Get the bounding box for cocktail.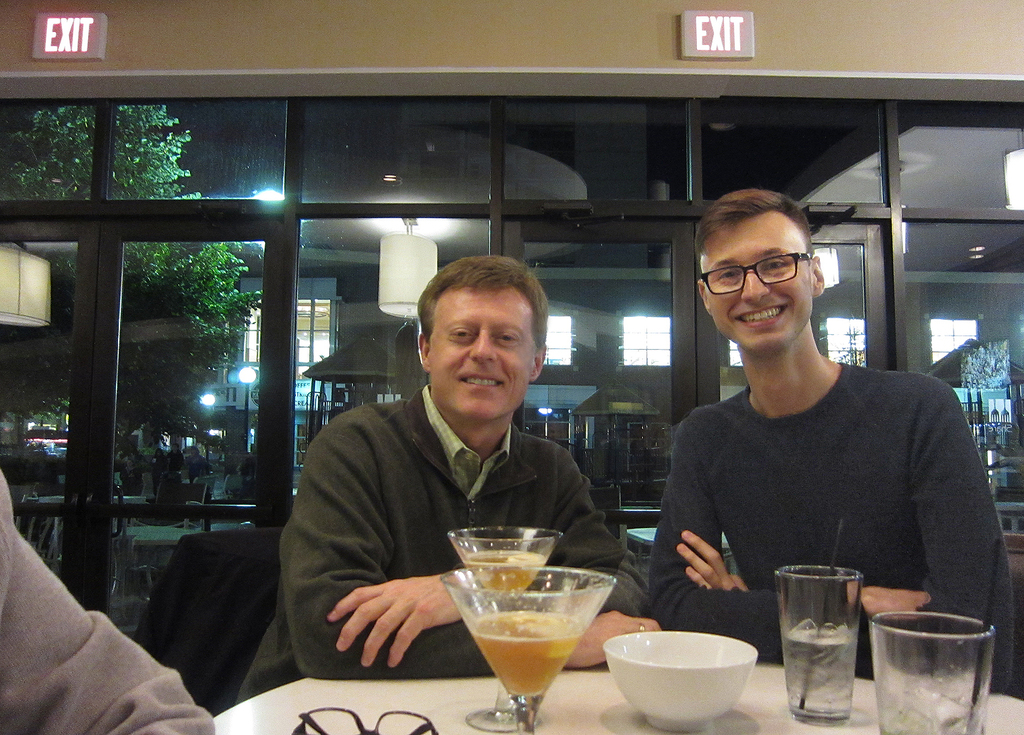
x1=437, y1=564, x2=622, y2=734.
